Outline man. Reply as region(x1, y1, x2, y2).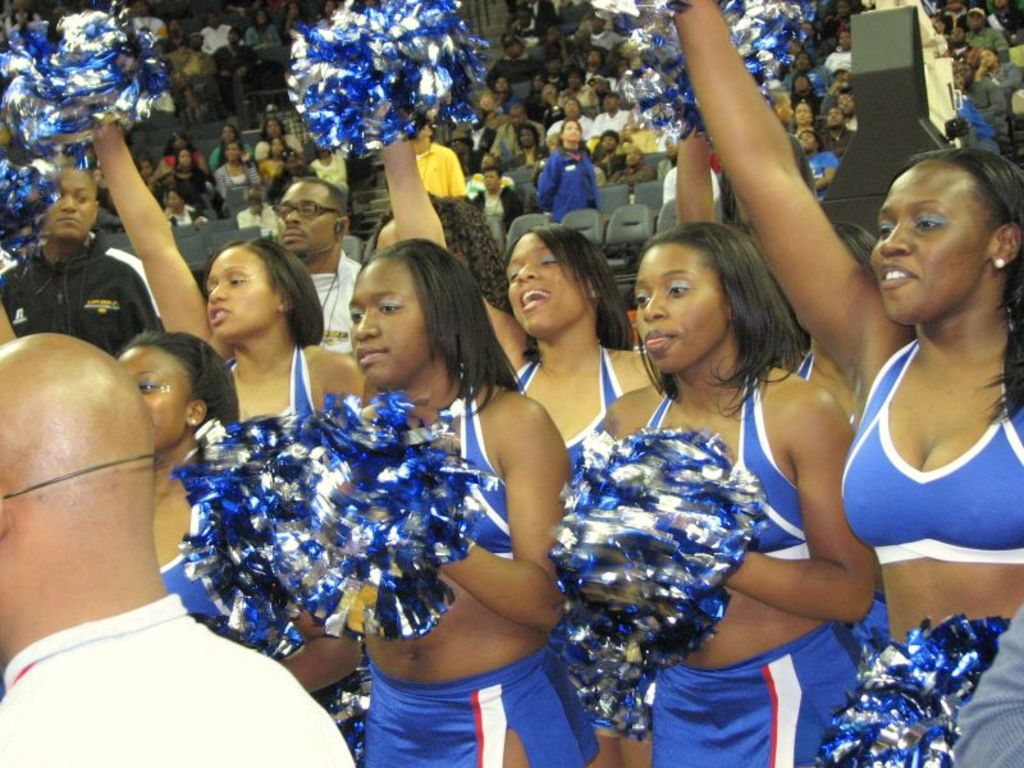
region(465, 156, 515, 191).
